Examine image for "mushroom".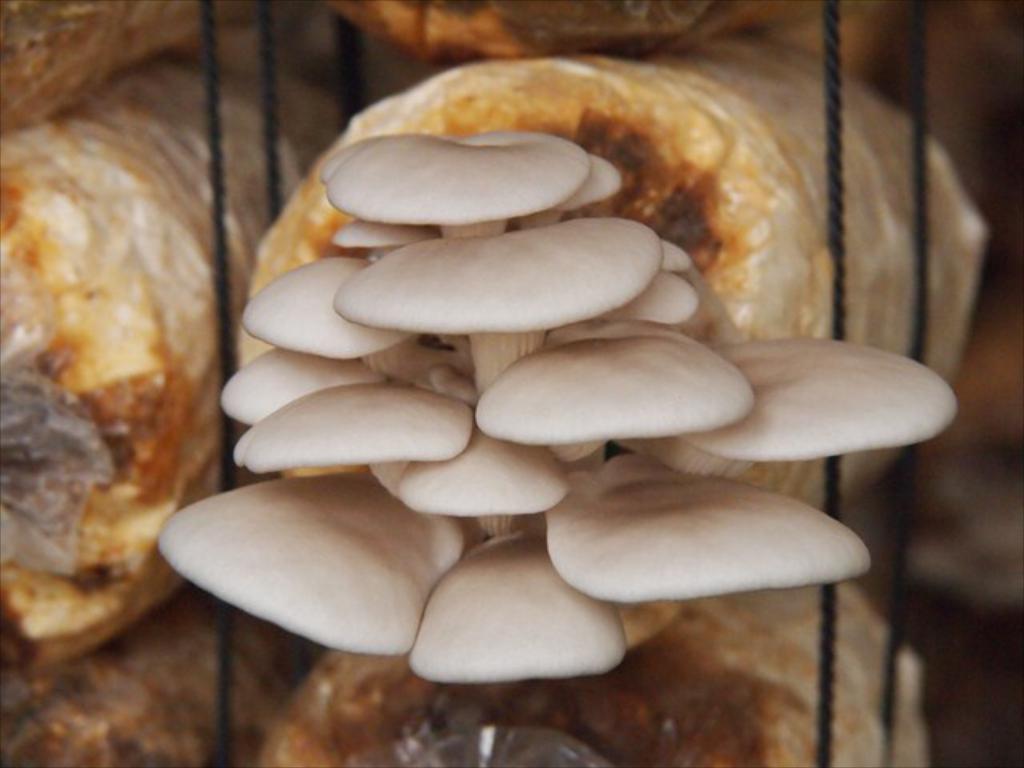
Examination result: locate(230, 378, 478, 474).
